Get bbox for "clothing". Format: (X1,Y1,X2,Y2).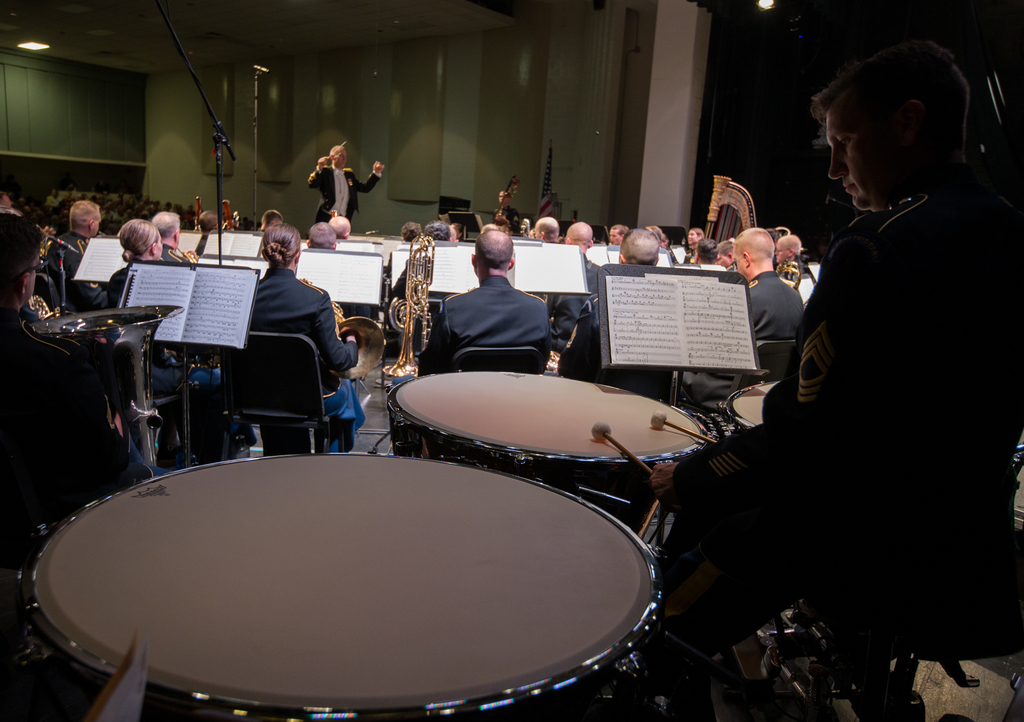
(39,223,110,314).
